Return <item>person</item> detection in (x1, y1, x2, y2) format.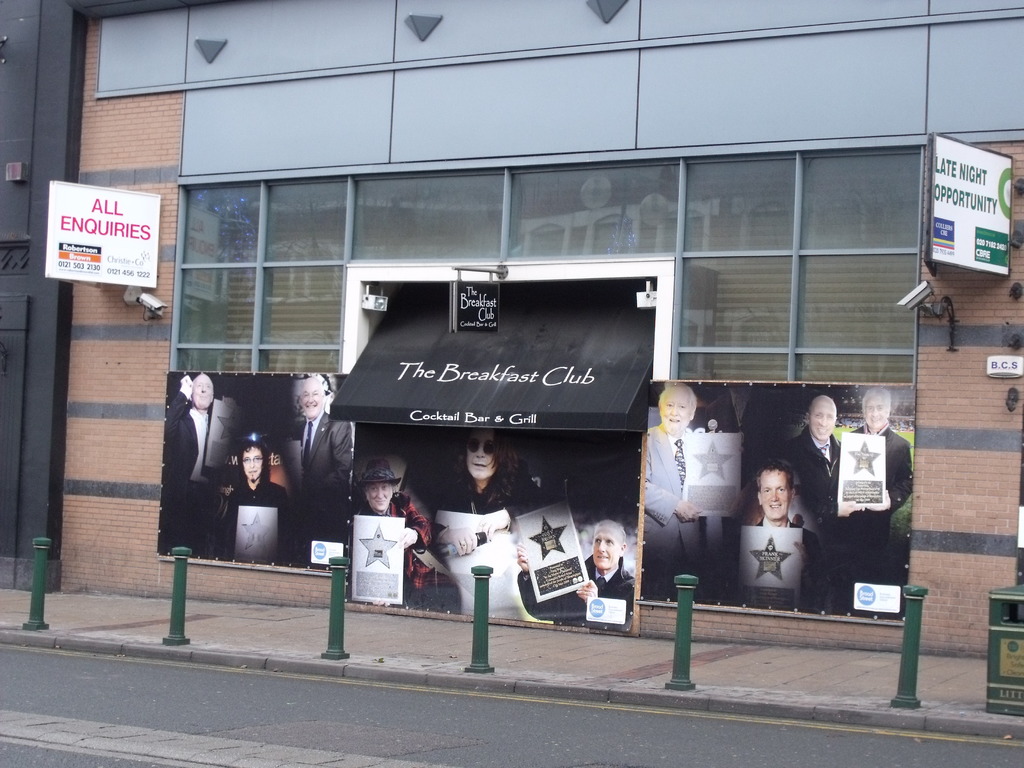
(509, 514, 634, 628).
